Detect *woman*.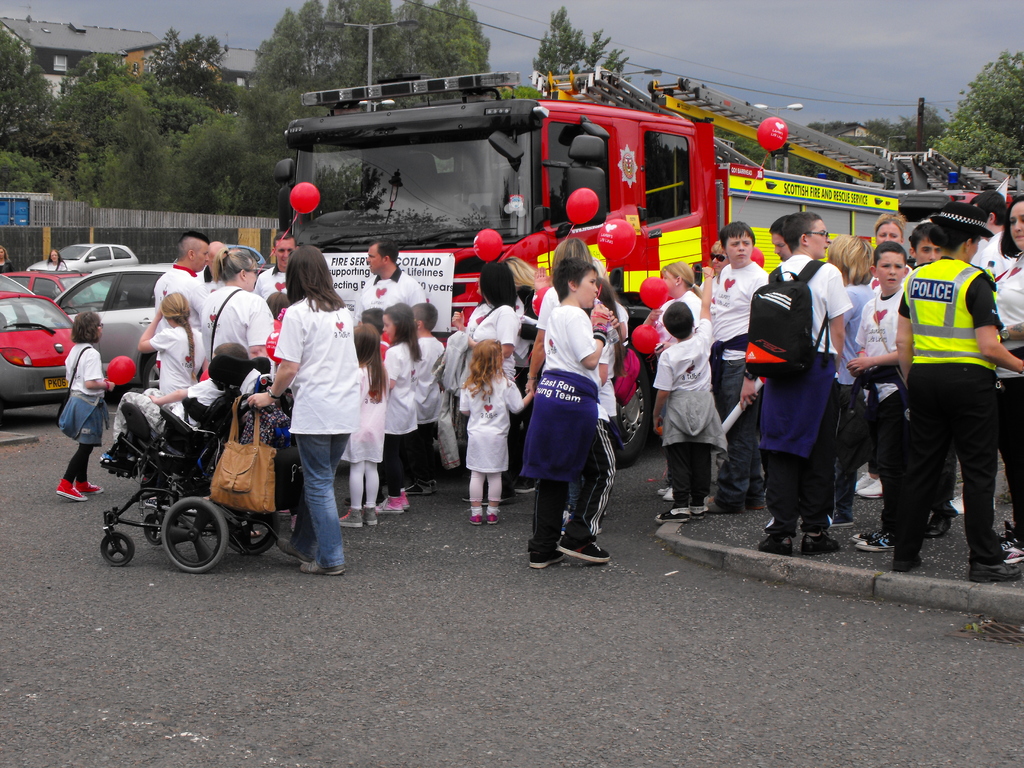
Detected at (697, 239, 732, 326).
